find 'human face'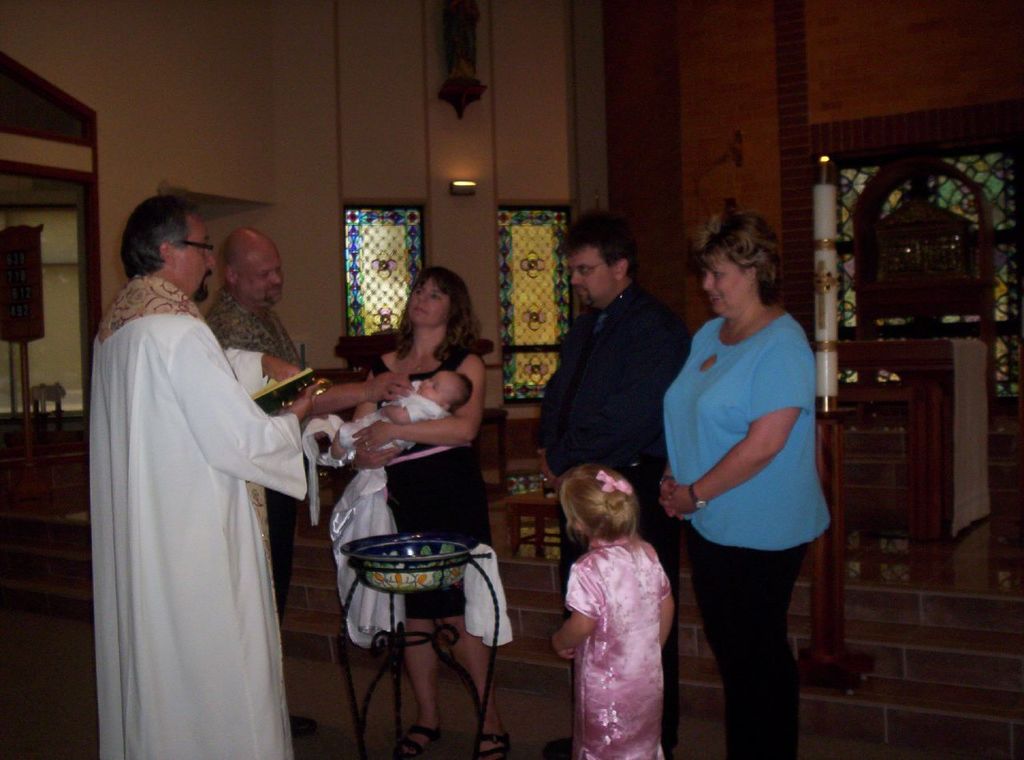
(414,374,450,401)
